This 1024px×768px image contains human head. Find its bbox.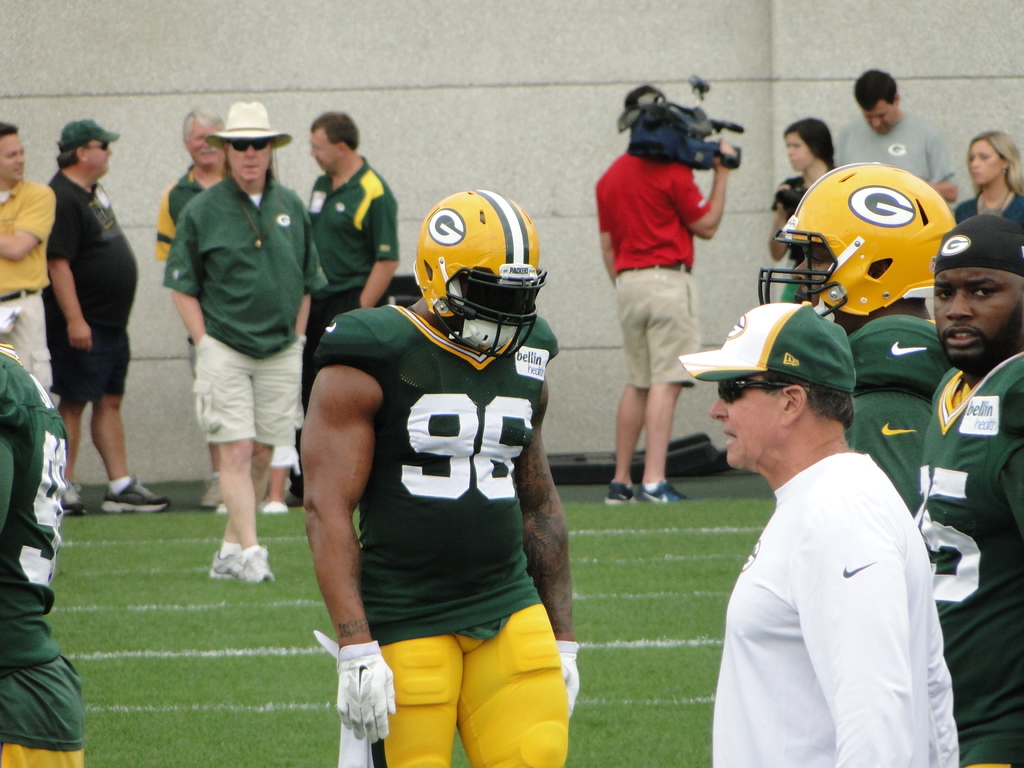
(58,120,112,175).
